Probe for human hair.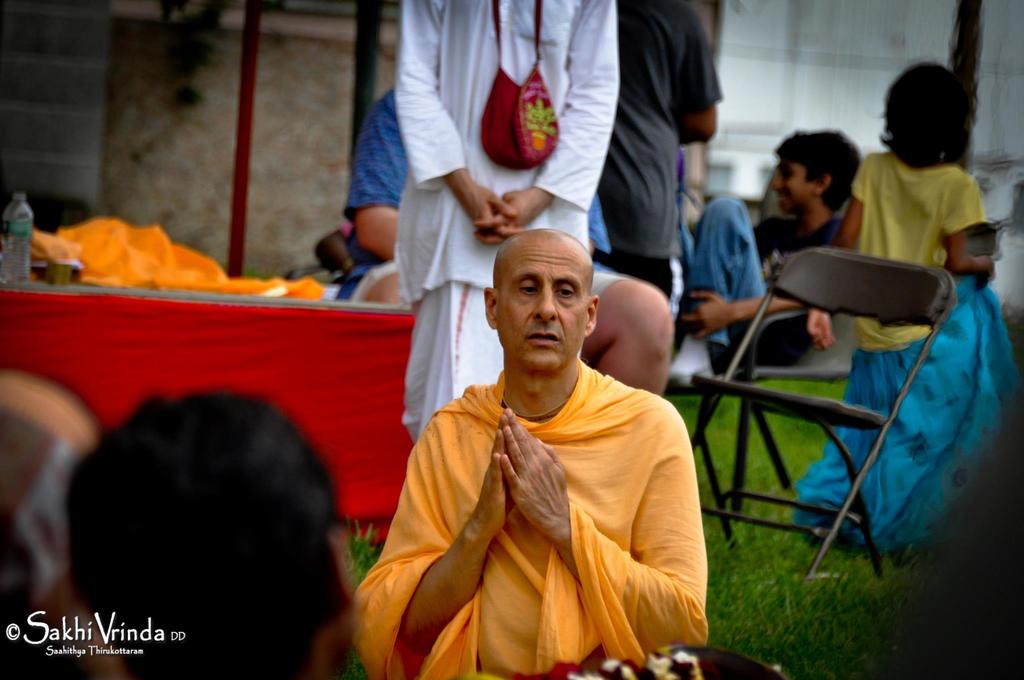
Probe result: locate(899, 60, 986, 162).
